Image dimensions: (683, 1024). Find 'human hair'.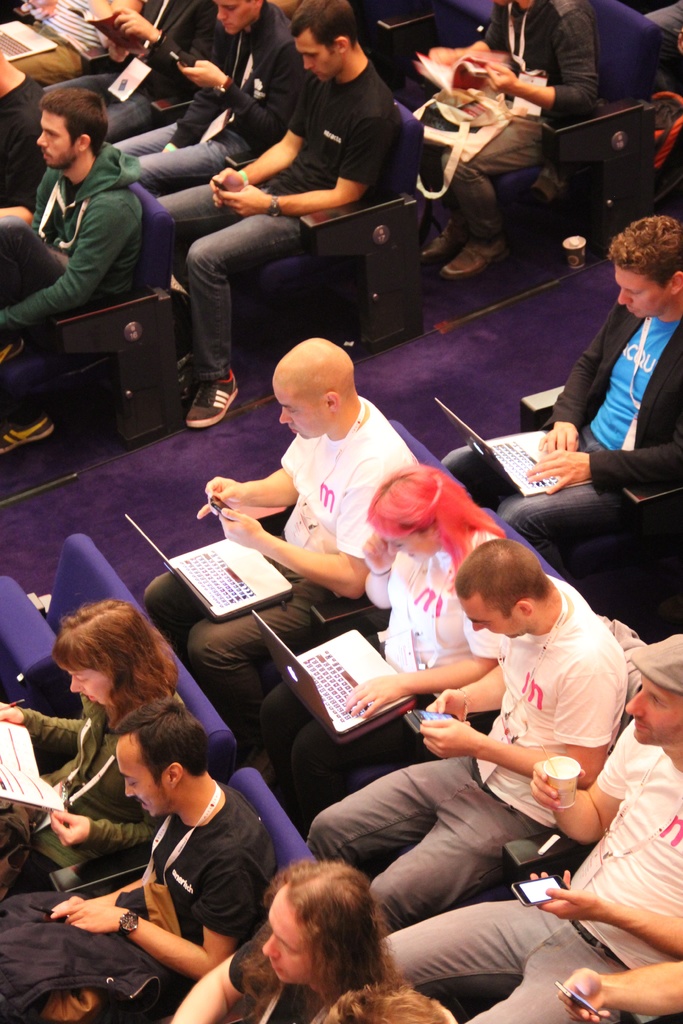
[451, 533, 556, 620].
